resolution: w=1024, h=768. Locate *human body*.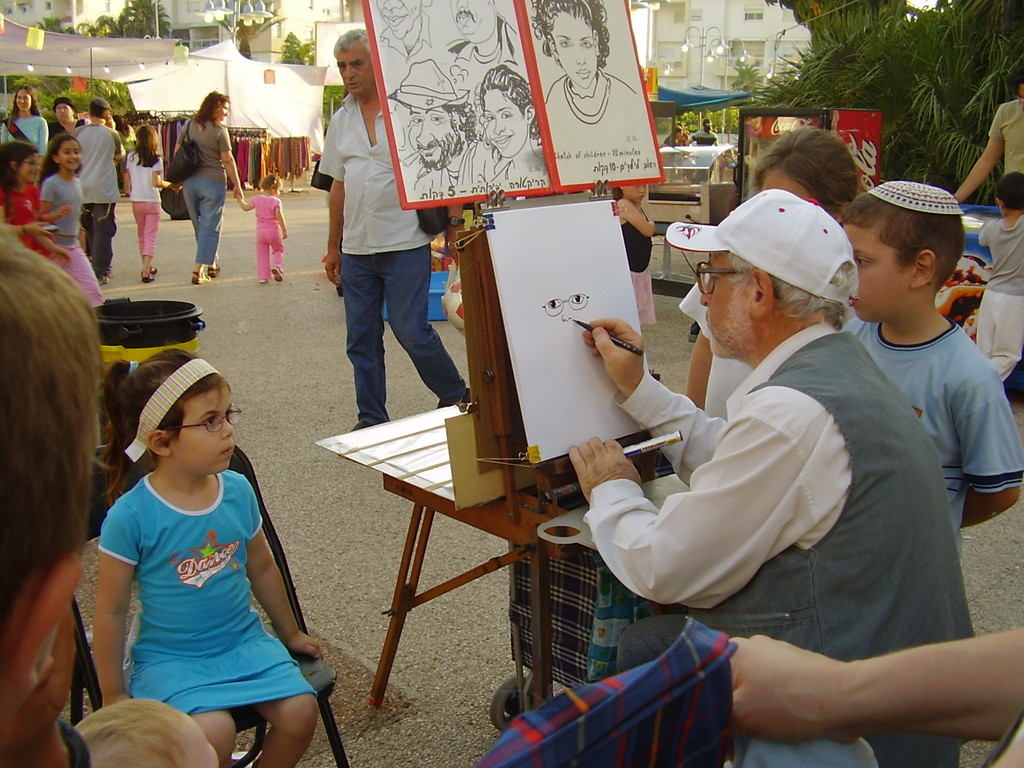
x1=49 y1=100 x2=78 y2=150.
